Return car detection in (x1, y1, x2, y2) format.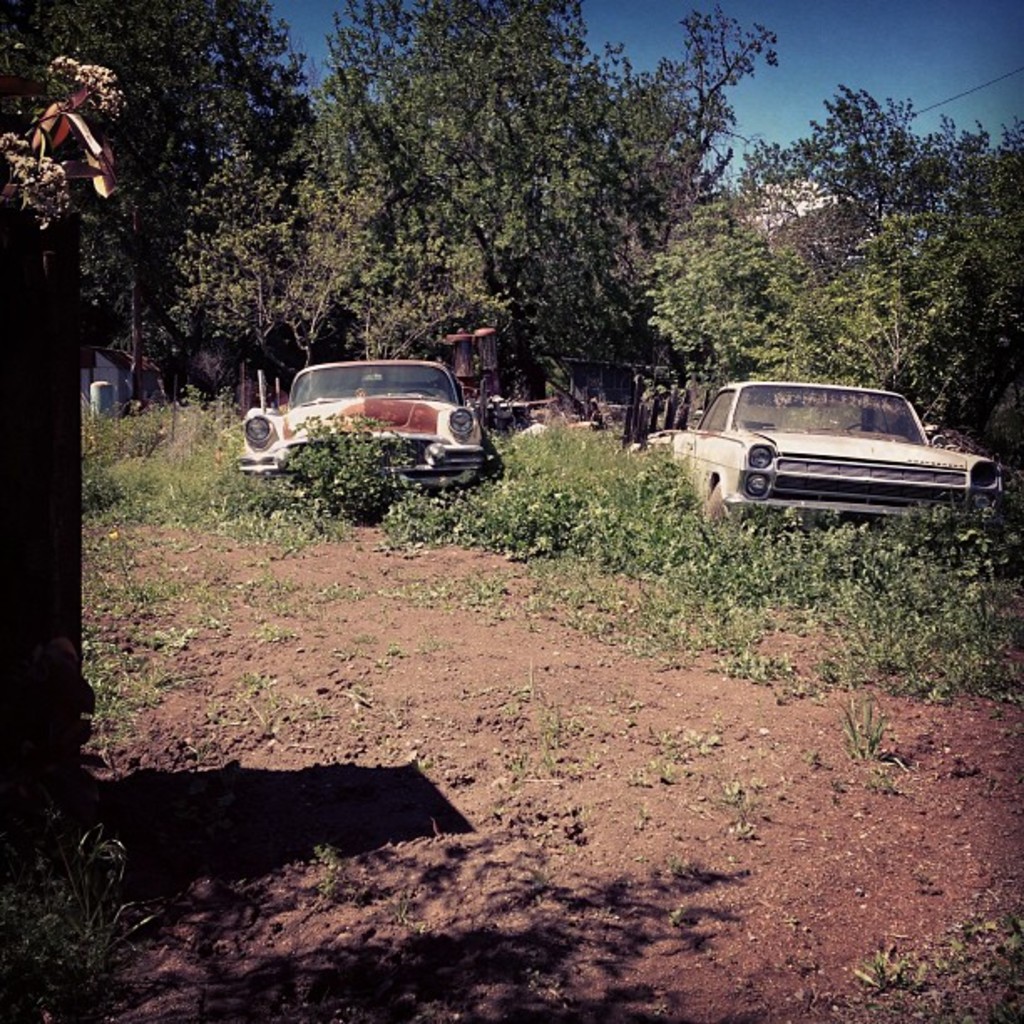
(671, 383, 1012, 530).
